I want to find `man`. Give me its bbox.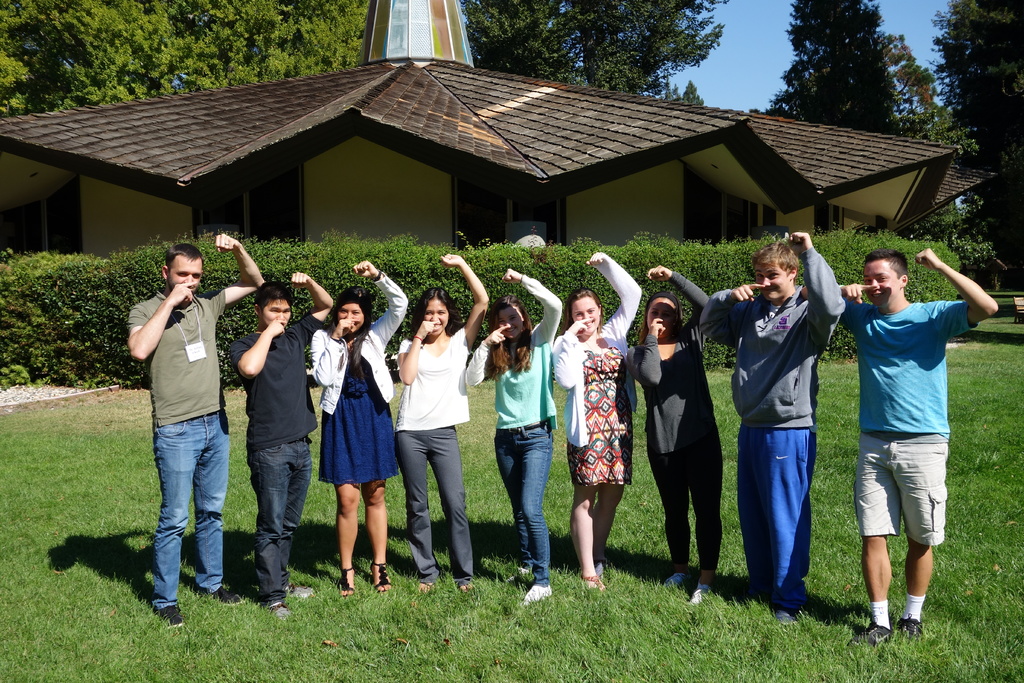
detection(698, 233, 844, 624).
